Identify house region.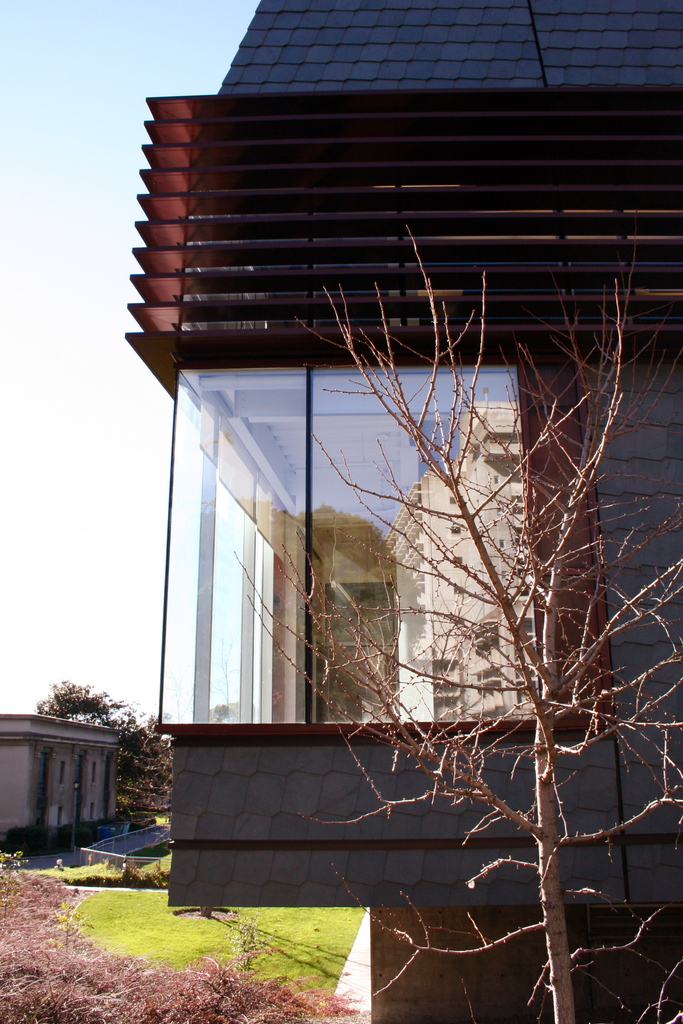
Region: {"x1": 0, "y1": 699, "x2": 139, "y2": 860}.
